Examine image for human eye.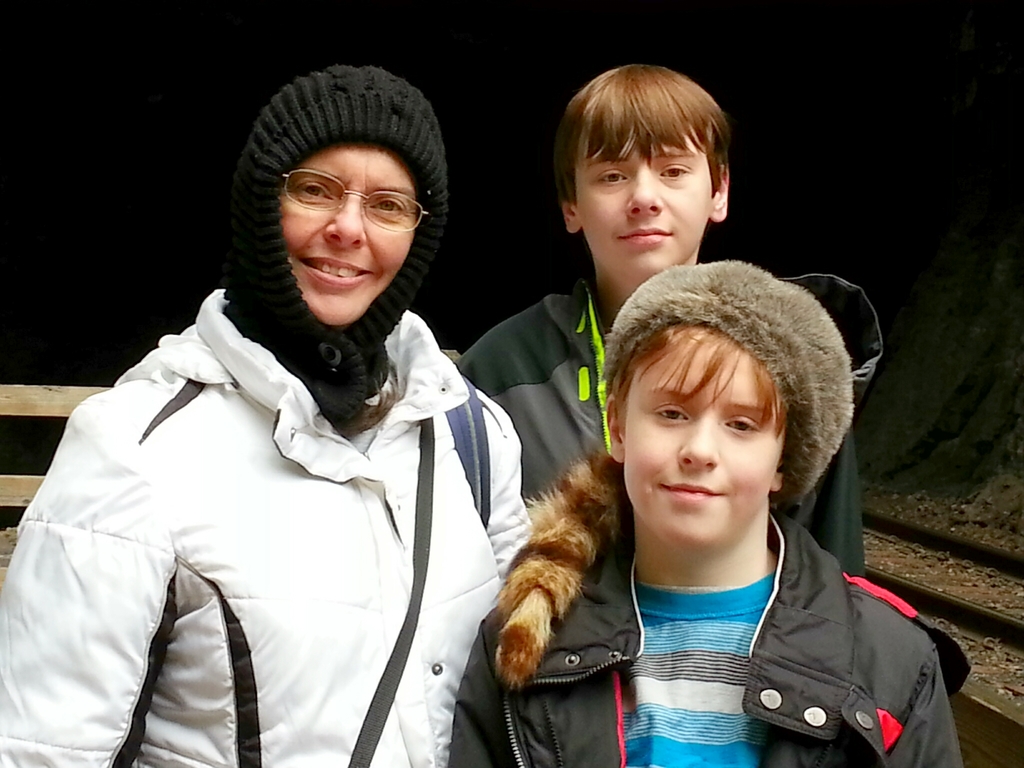
Examination result: bbox=(367, 192, 408, 220).
